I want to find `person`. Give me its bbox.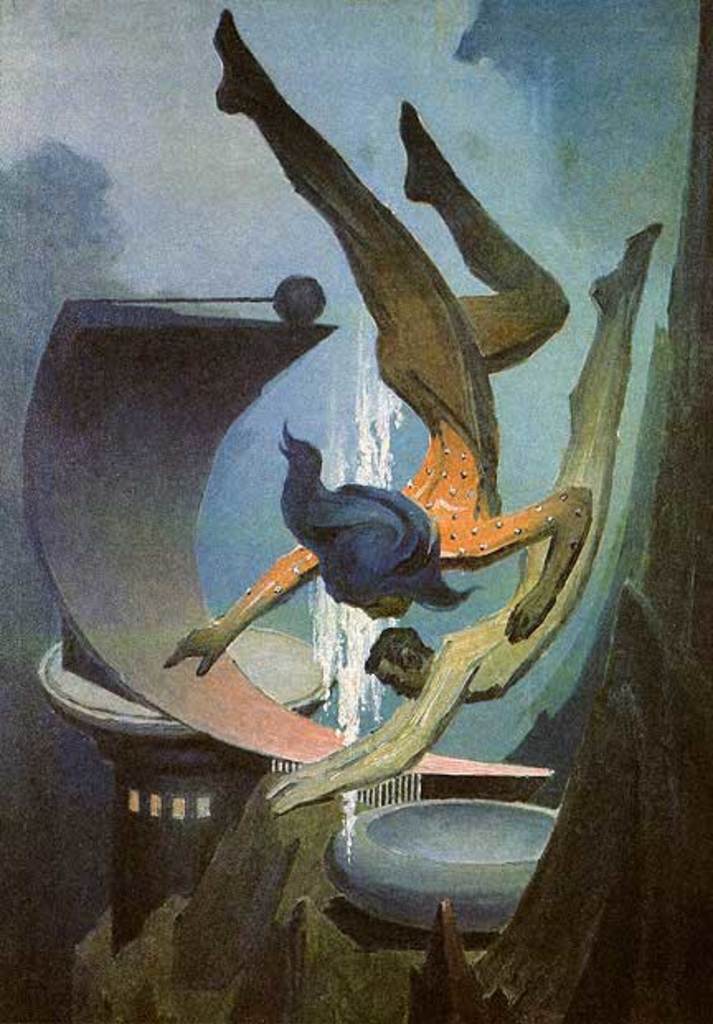
269/223/659/816.
